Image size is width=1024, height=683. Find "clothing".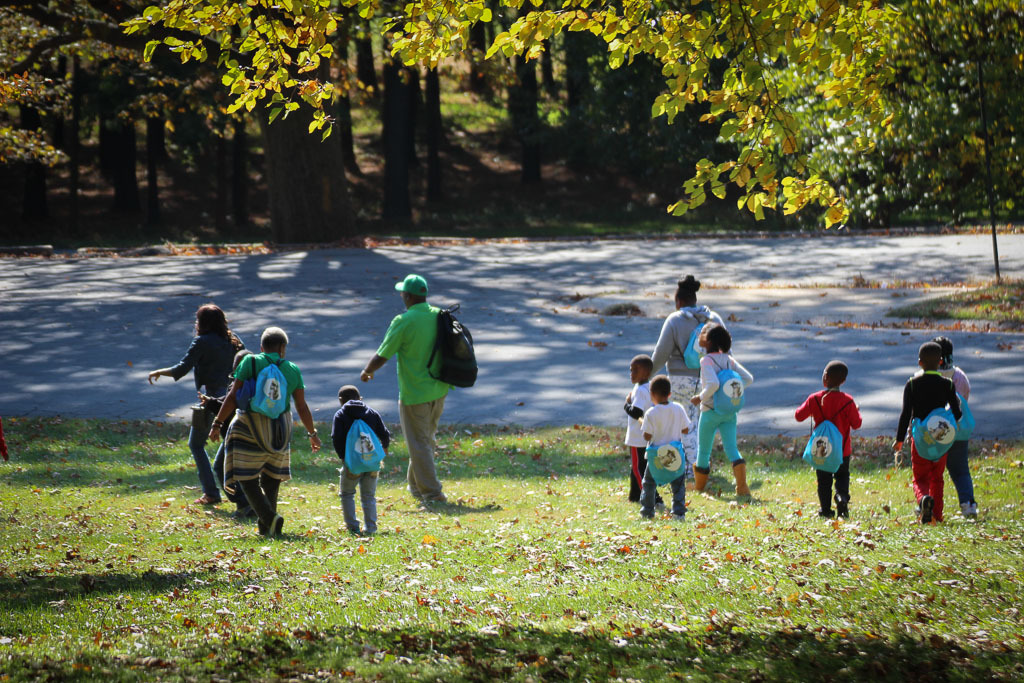
796/389/861/517.
